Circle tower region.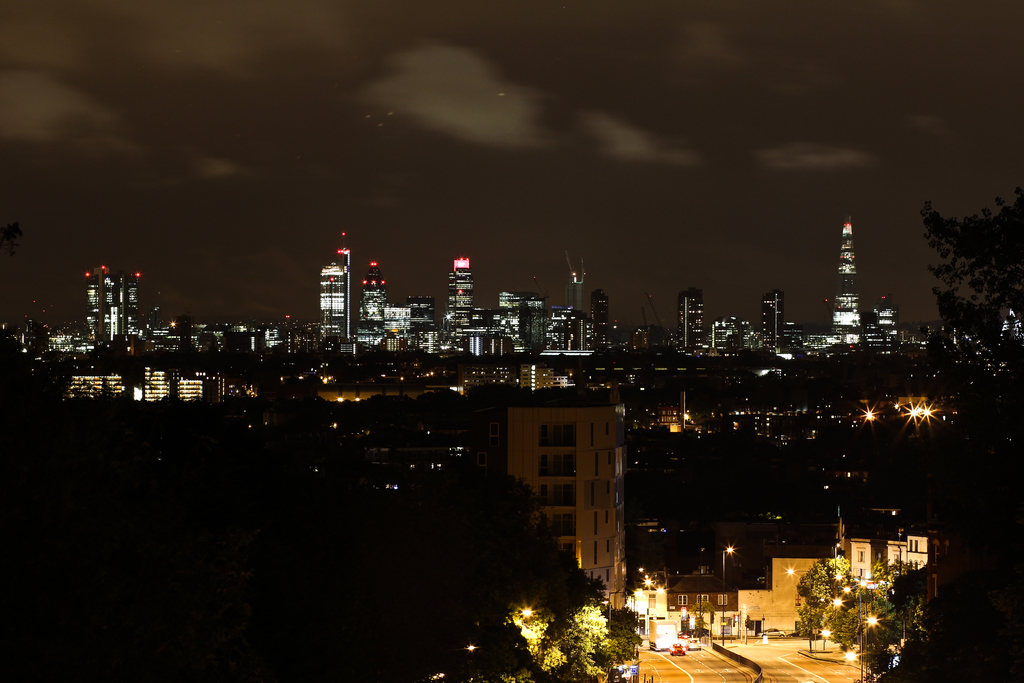
Region: crop(137, 360, 175, 404).
